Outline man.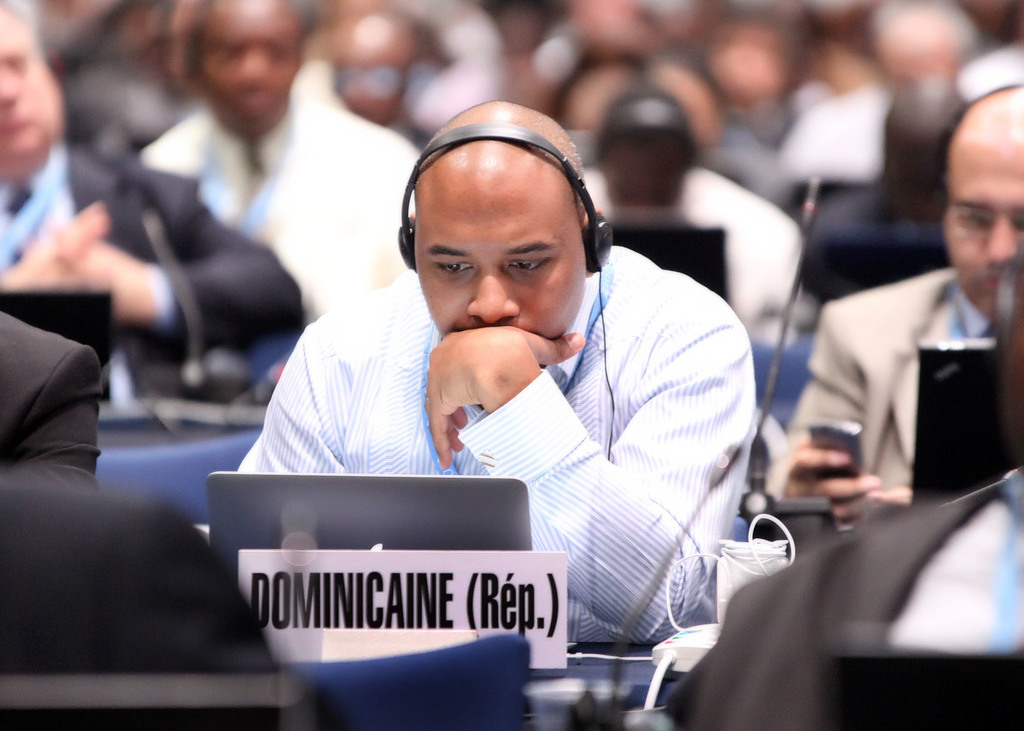
Outline: locate(756, 83, 1023, 533).
